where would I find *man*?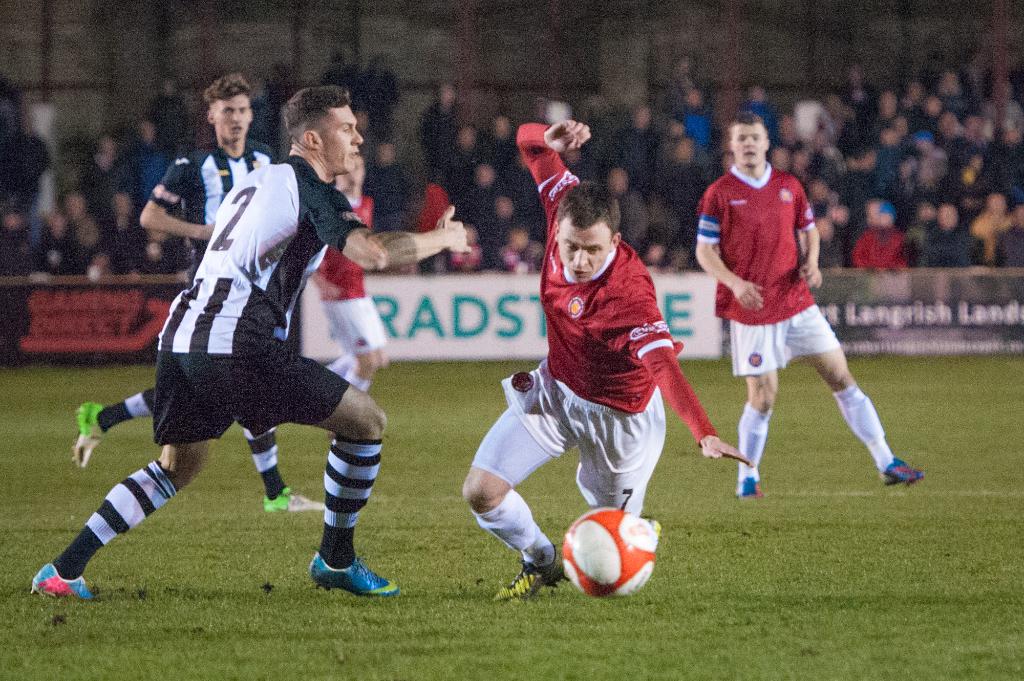
At <bbox>458, 120, 757, 602</bbox>.
